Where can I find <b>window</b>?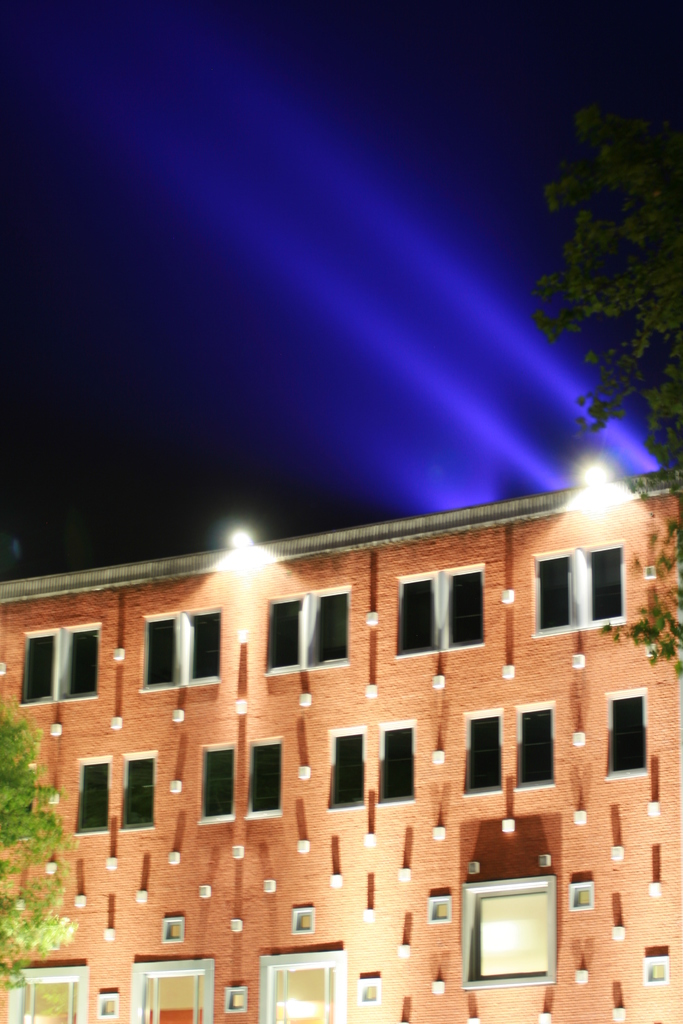
You can find it at 260, 591, 355, 678.
